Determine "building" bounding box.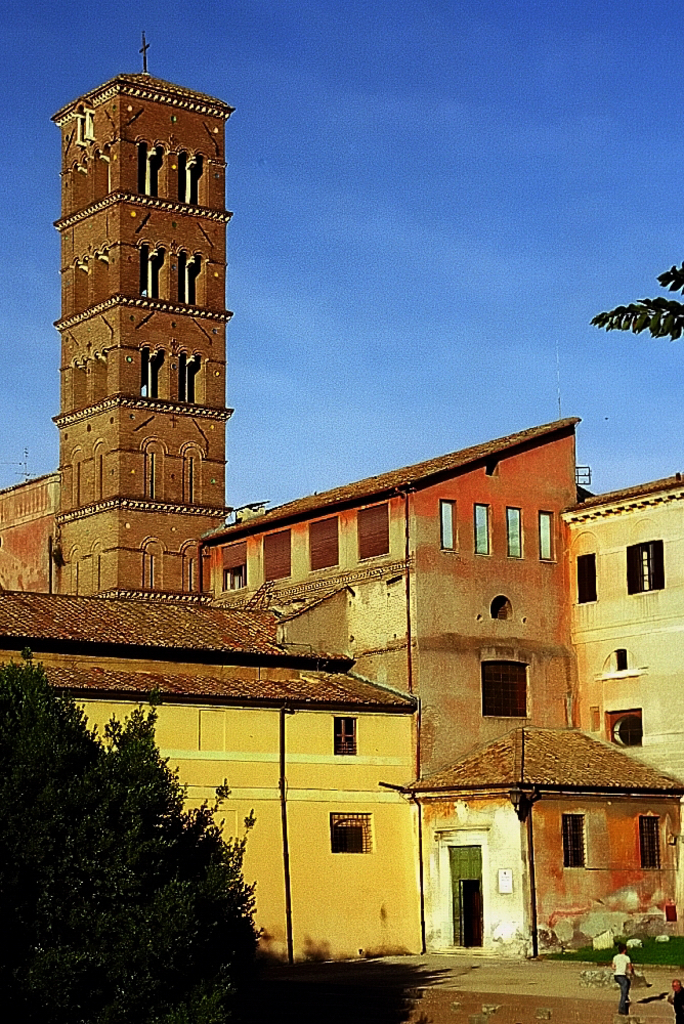
Determined: rect(0, 416, 683, 955).
